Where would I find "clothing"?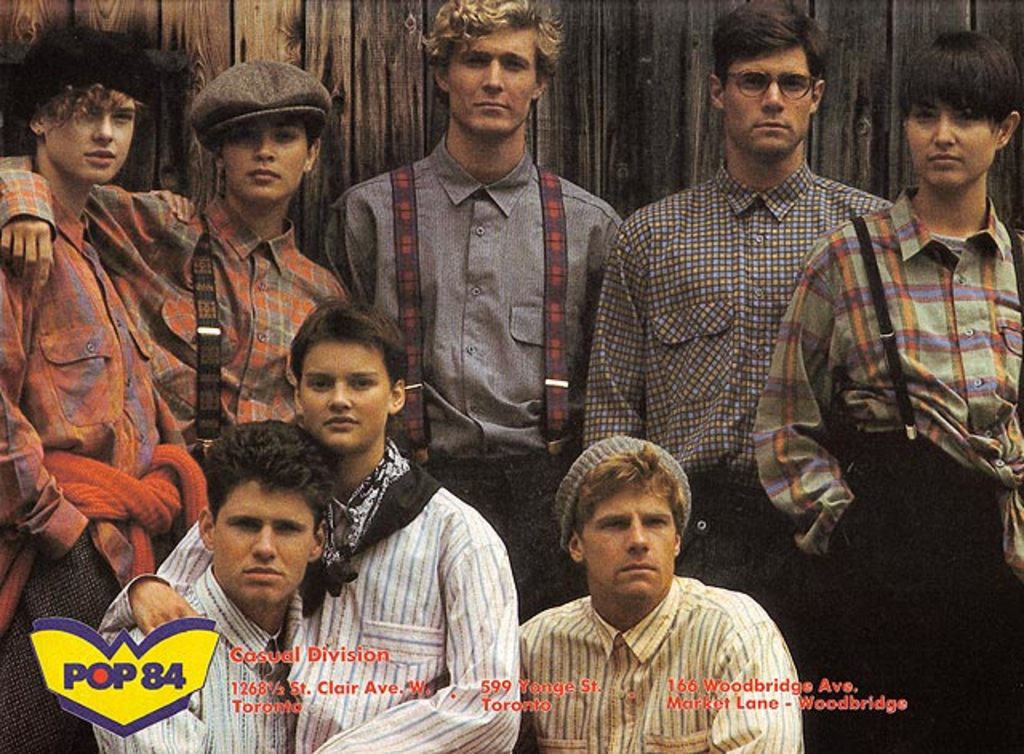
At x1=749 y1=184 x2=1022 y2=743.
